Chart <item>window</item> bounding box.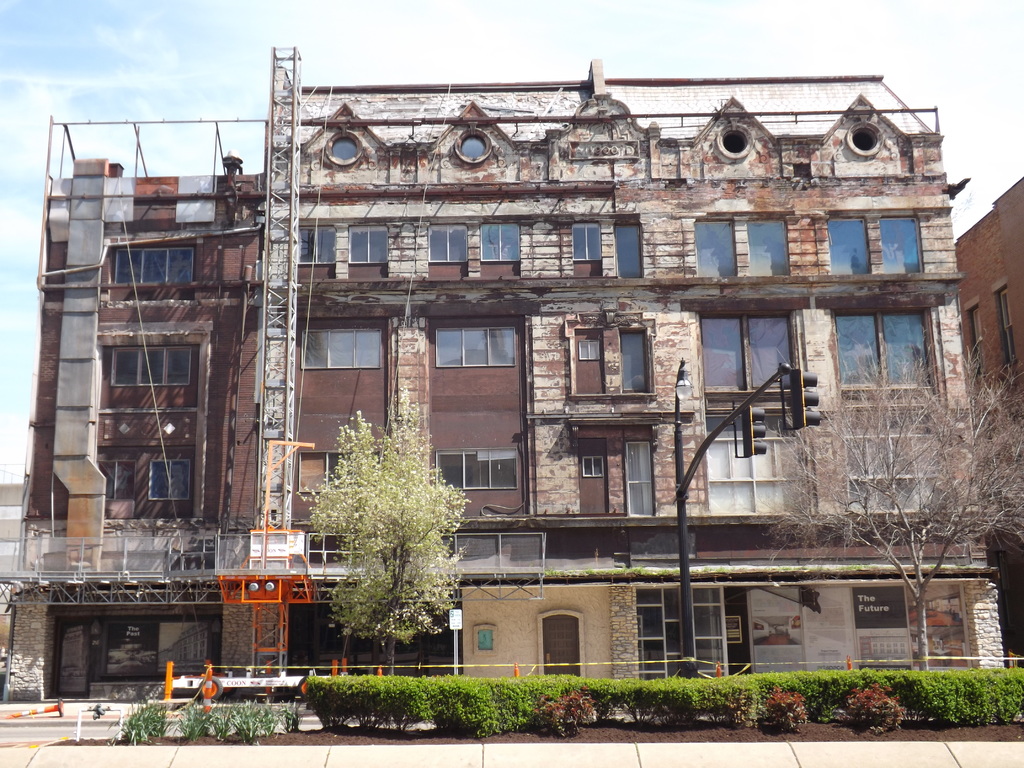
Charted: Rect(303, 325, 382, 372).
